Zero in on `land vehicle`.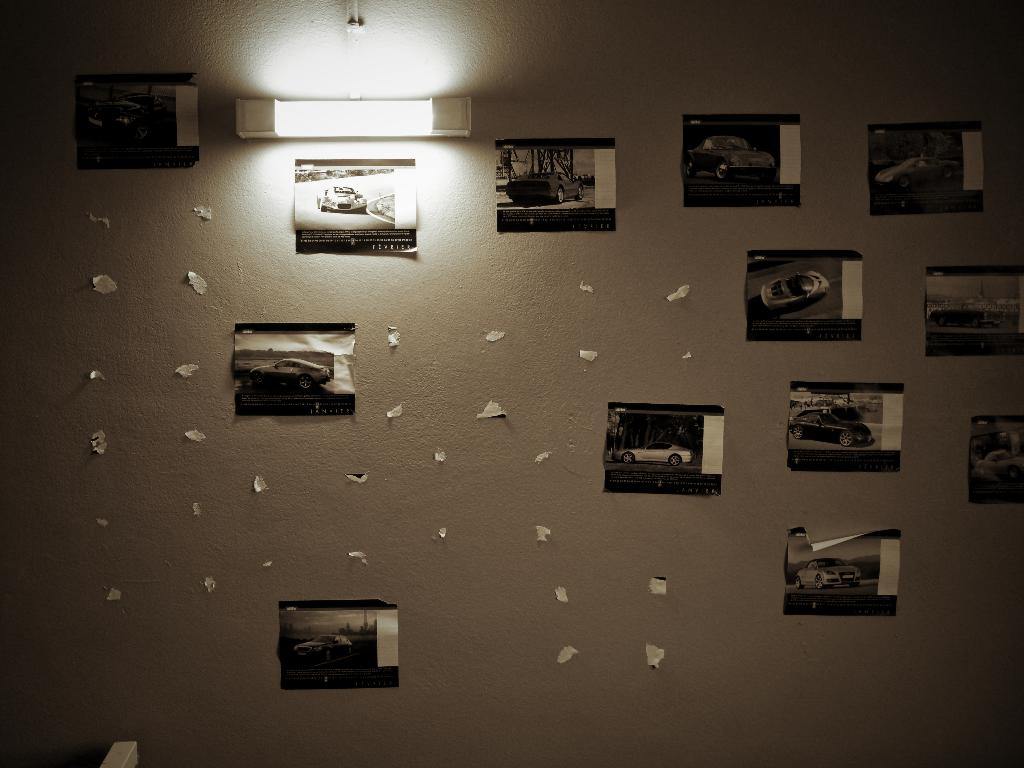
Zeroed in: [794, 408, 881, 452].
